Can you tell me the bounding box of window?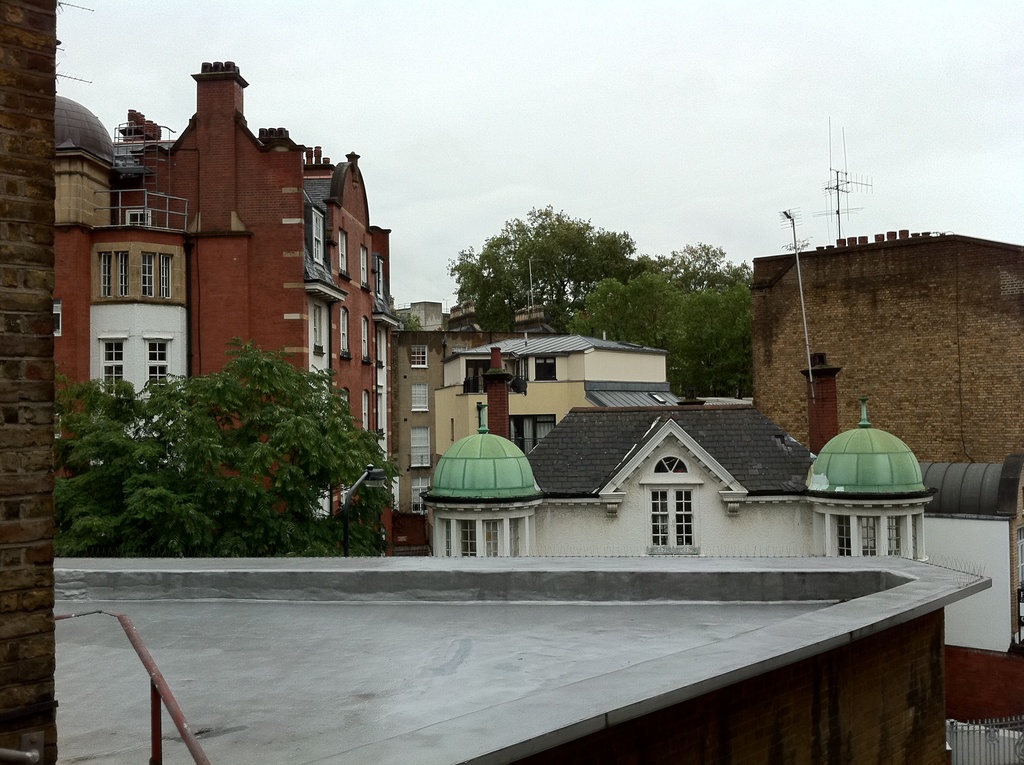
[147,341,169,389].
